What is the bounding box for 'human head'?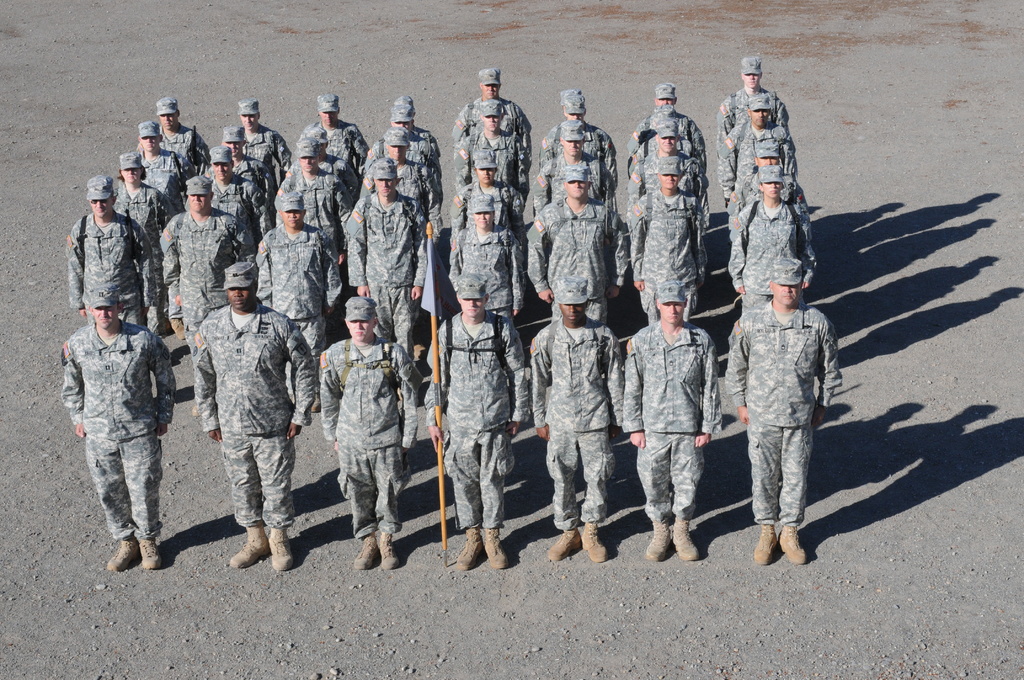
region(309, 127, 326, 155).
